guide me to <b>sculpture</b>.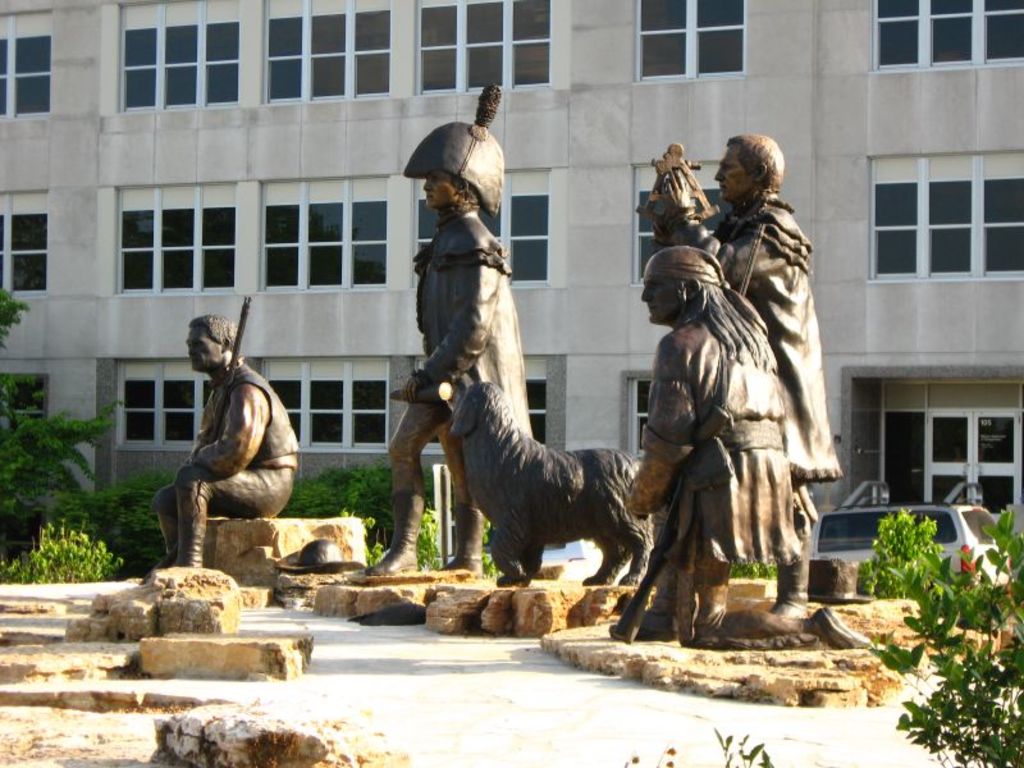
Guidance: (337, 79, 543, 575).
